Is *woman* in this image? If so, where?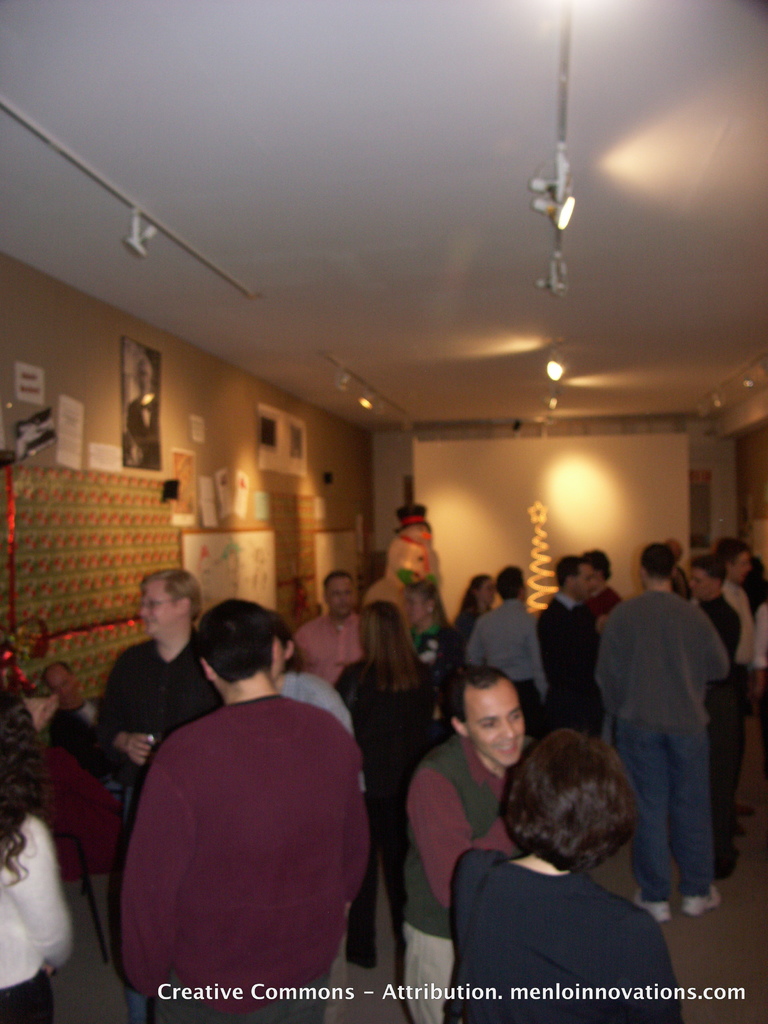
Yes, at x1=415 y1=696 x2=687 y2=1016.
